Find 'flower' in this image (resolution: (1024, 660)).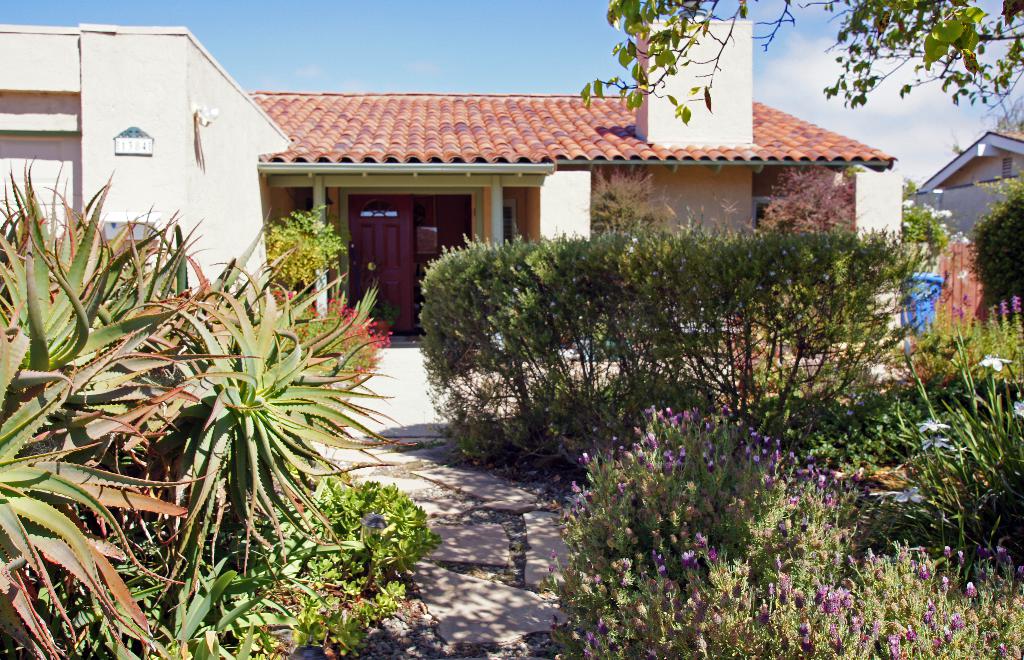
912/417/952/437.
